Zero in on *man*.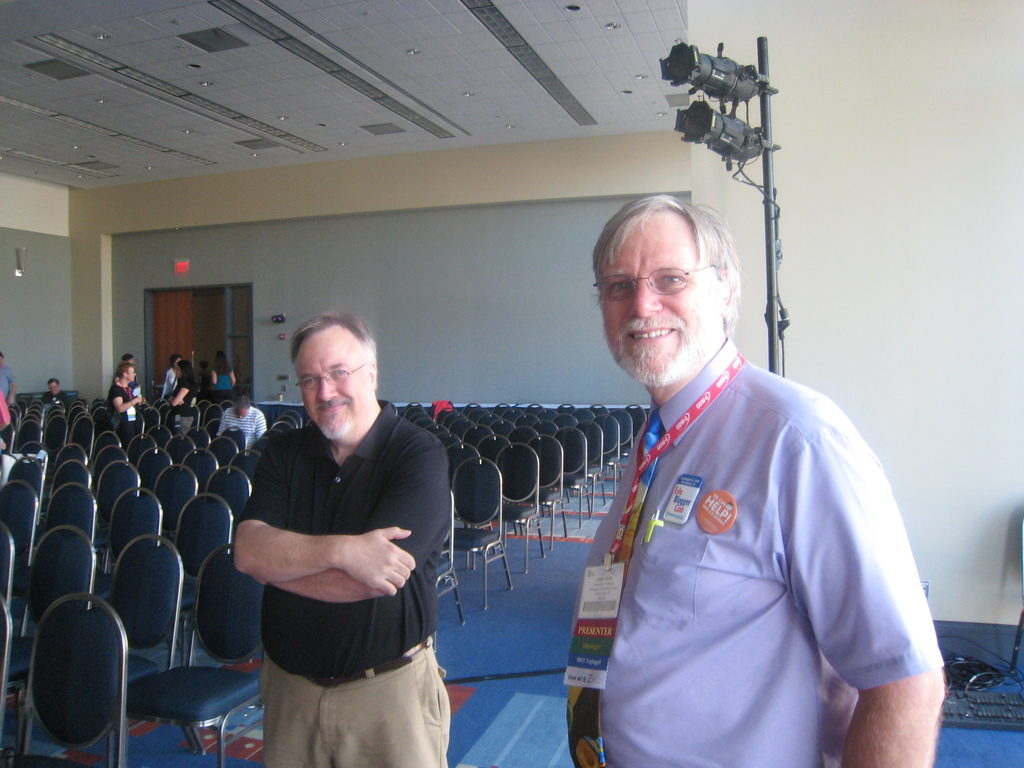
Zeroed in: (left=44, top=375, right=72, bottom=409).
